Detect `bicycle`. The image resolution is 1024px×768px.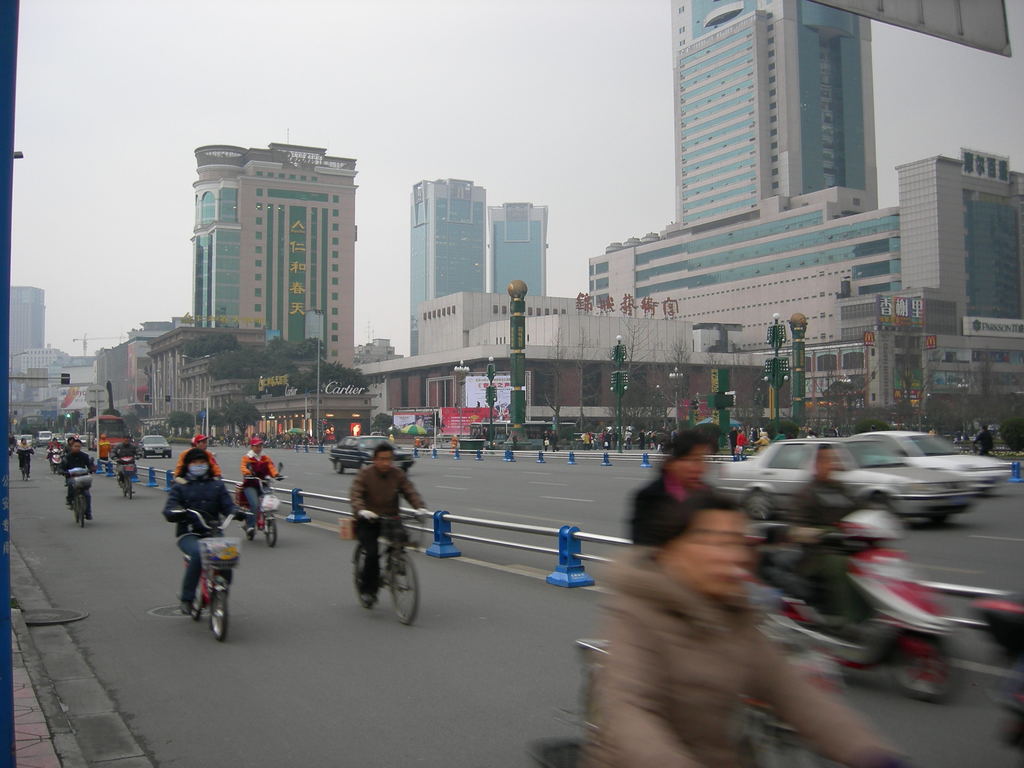
333:515:421:629.
